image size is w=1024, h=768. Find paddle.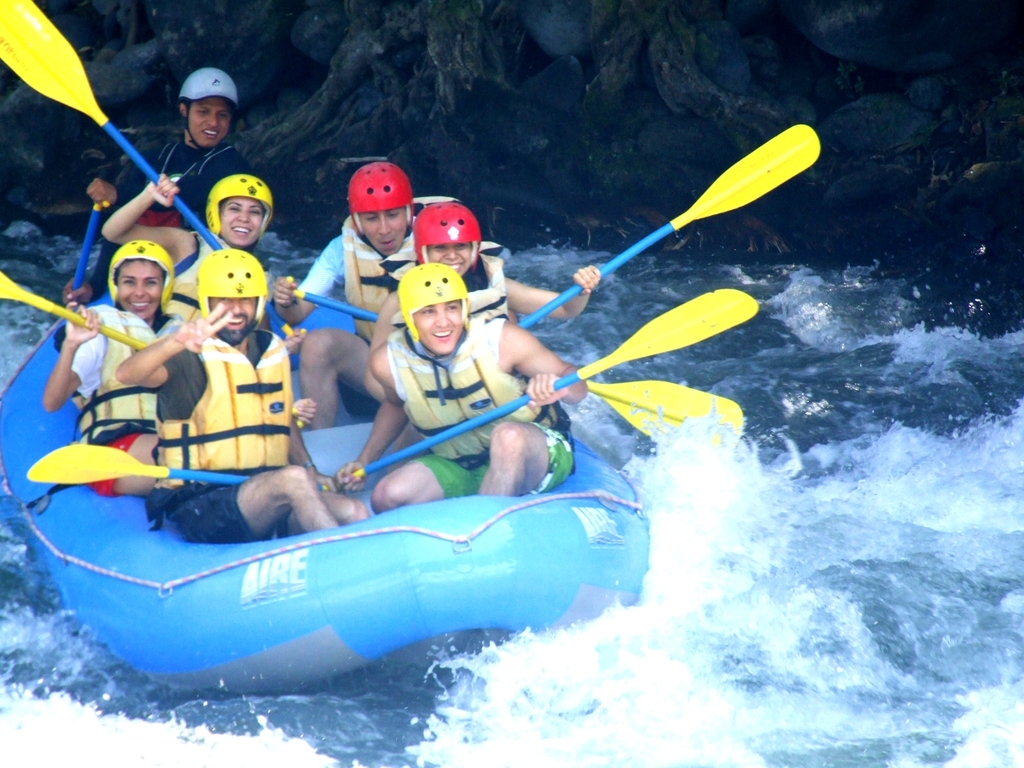
box=[348, 286, 757, 478].
